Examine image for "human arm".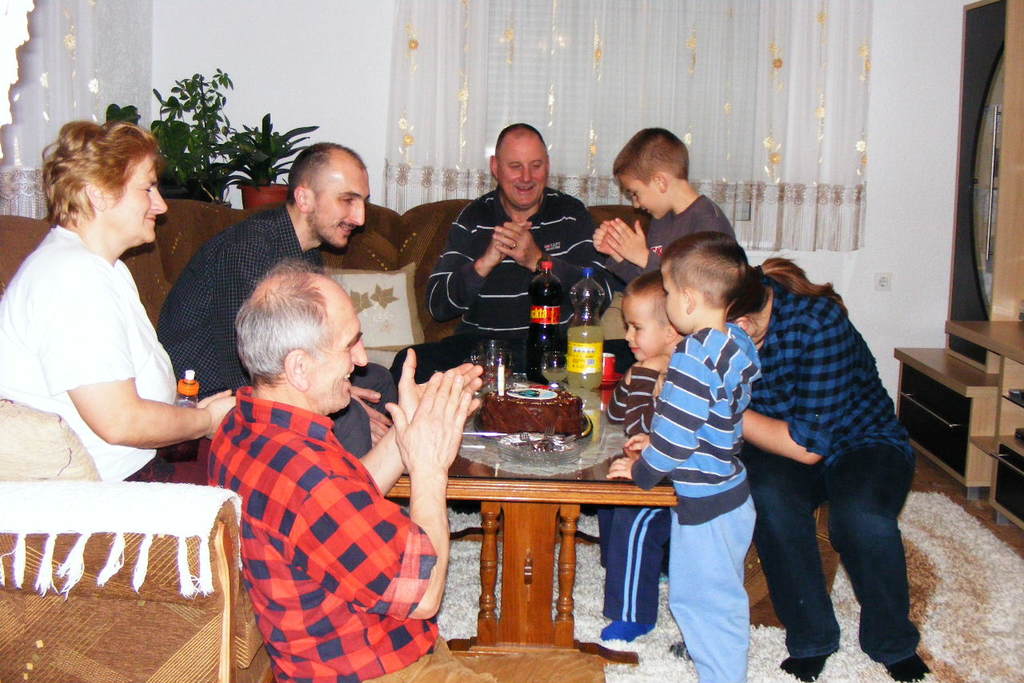
Examination result: [x1=350, y1=348, x2=485, y2=499].
